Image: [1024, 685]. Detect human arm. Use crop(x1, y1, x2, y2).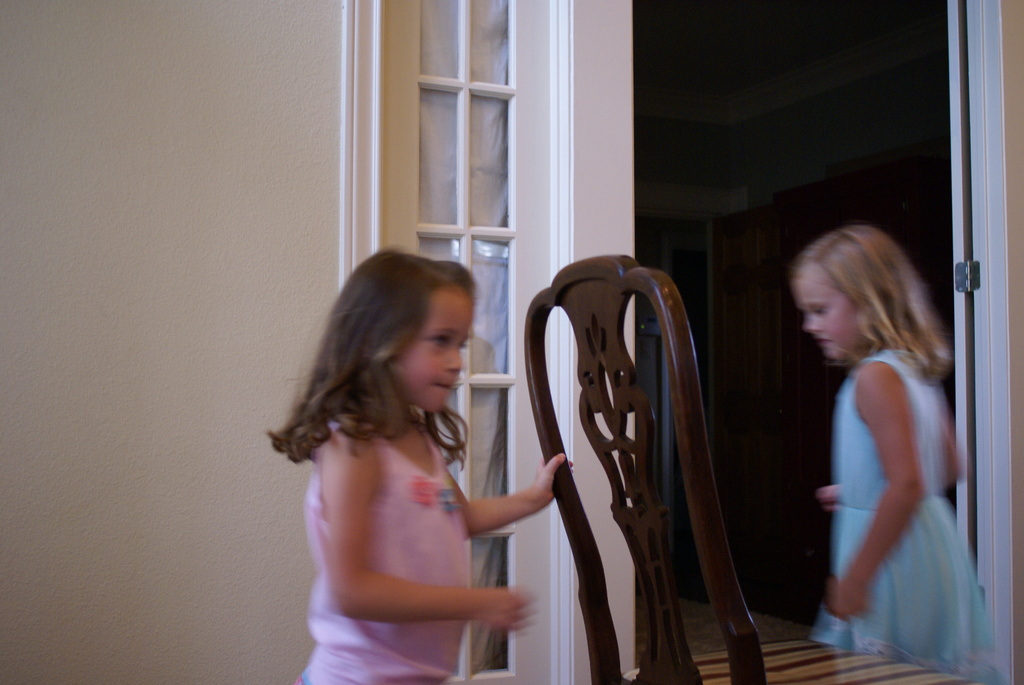
crop(281, 447, 503, 636).
